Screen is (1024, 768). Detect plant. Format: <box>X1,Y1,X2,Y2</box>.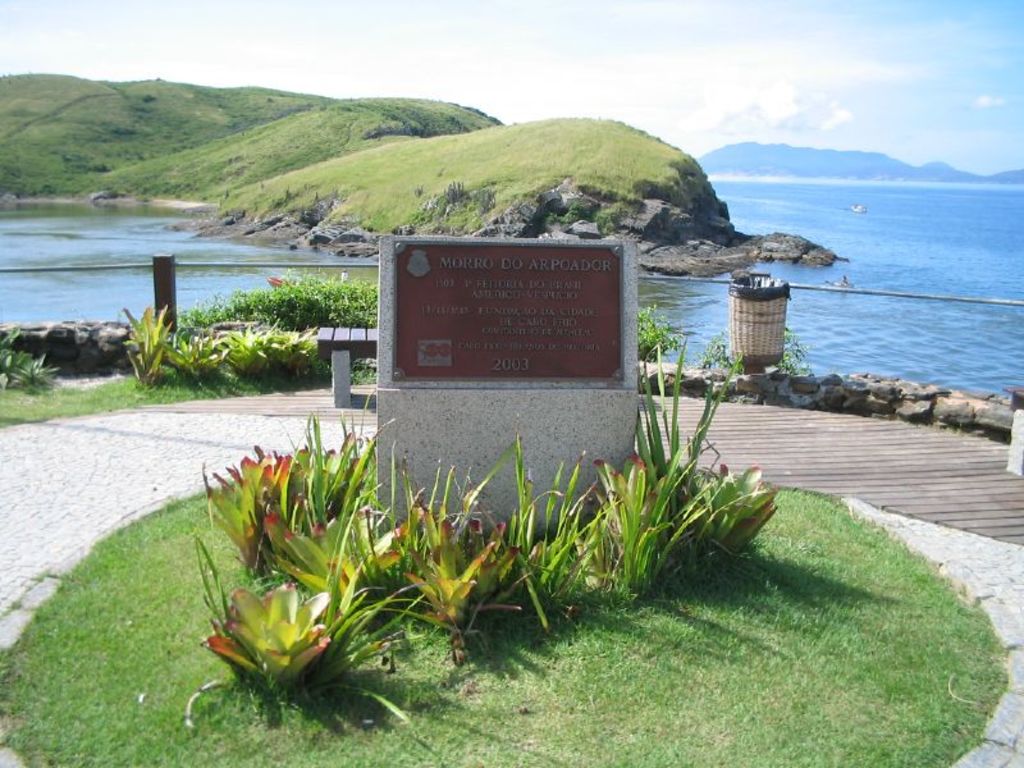
<box>777,317,815,369</box>.
